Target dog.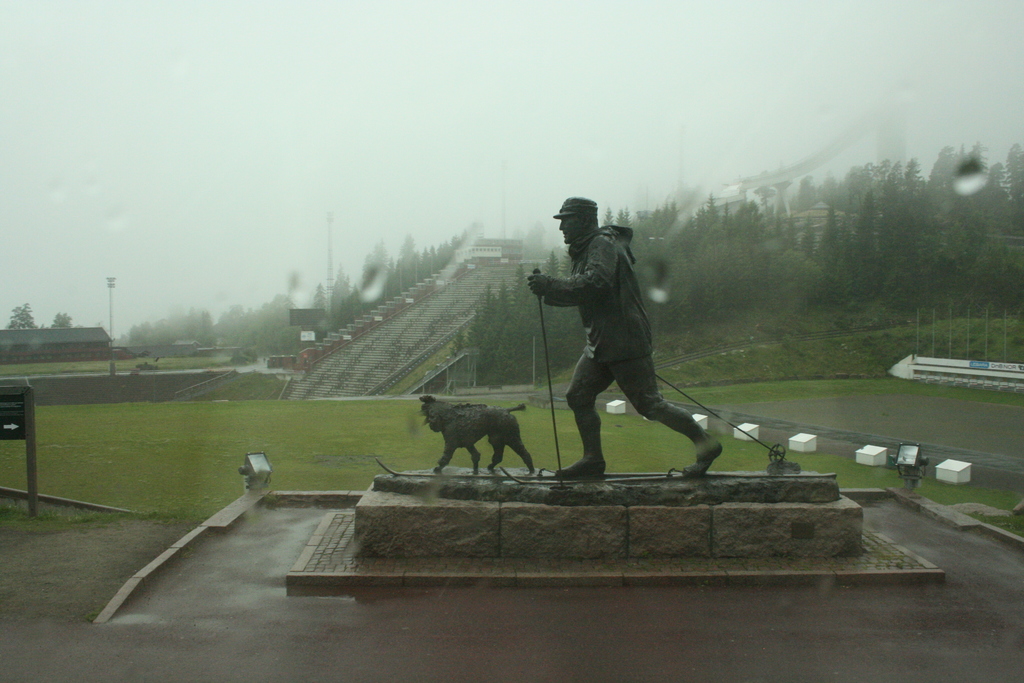
Target region: <bbox>417, 395, 533, 469</bbox>.
